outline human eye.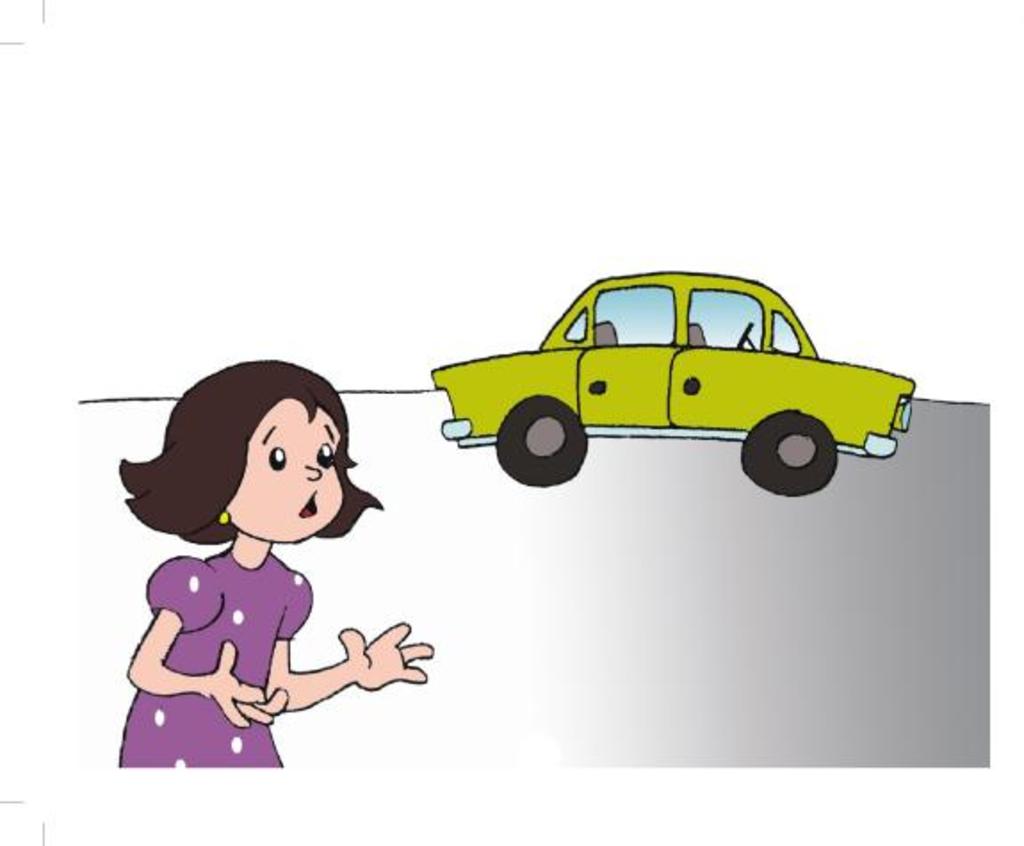
Outline: {"x1": 313, "y1": 438, "x2": 338, "y2": 467}.
